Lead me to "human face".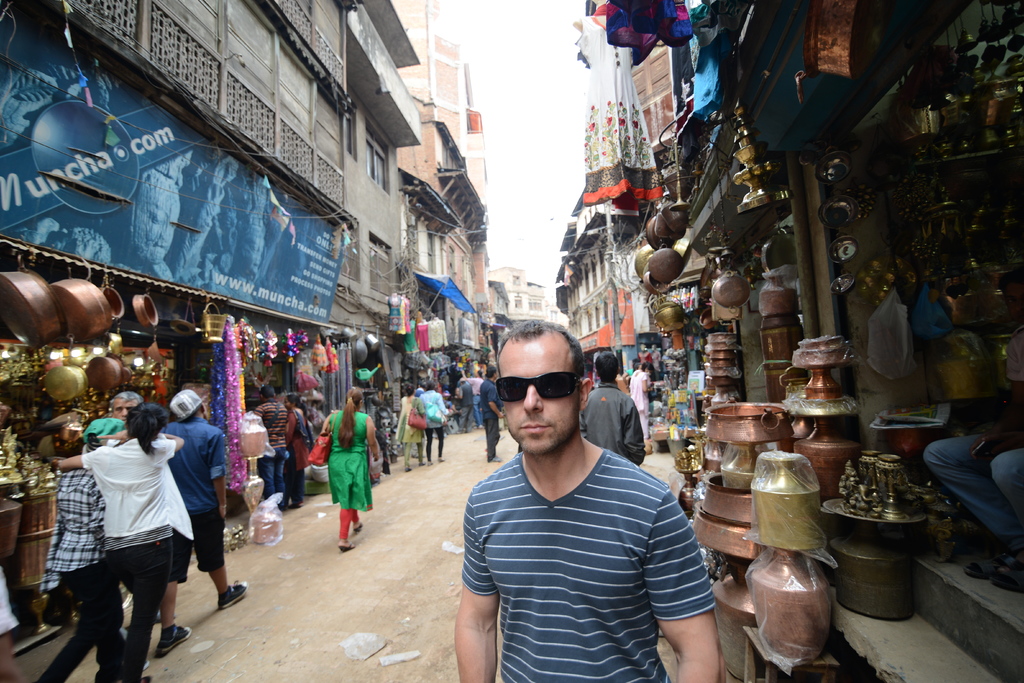
Lead to (x1=110, y1=397, x2=138, y2=424).
